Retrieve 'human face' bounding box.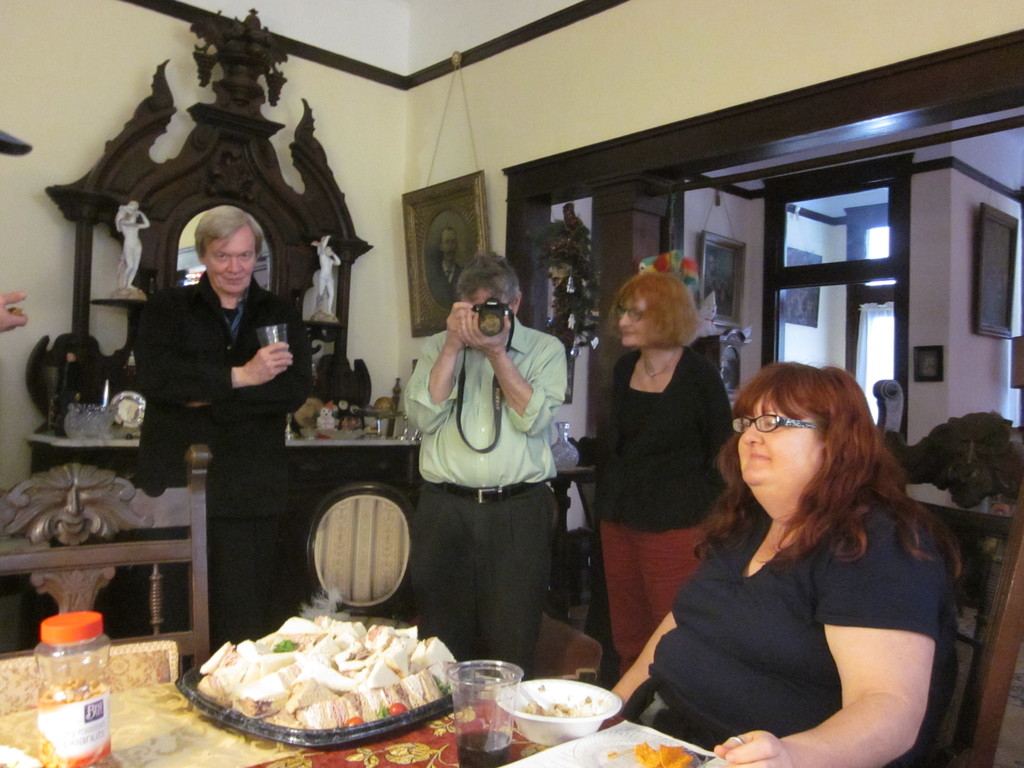
Bounding box: (left=205, top=226, right=256, bottom=294).
